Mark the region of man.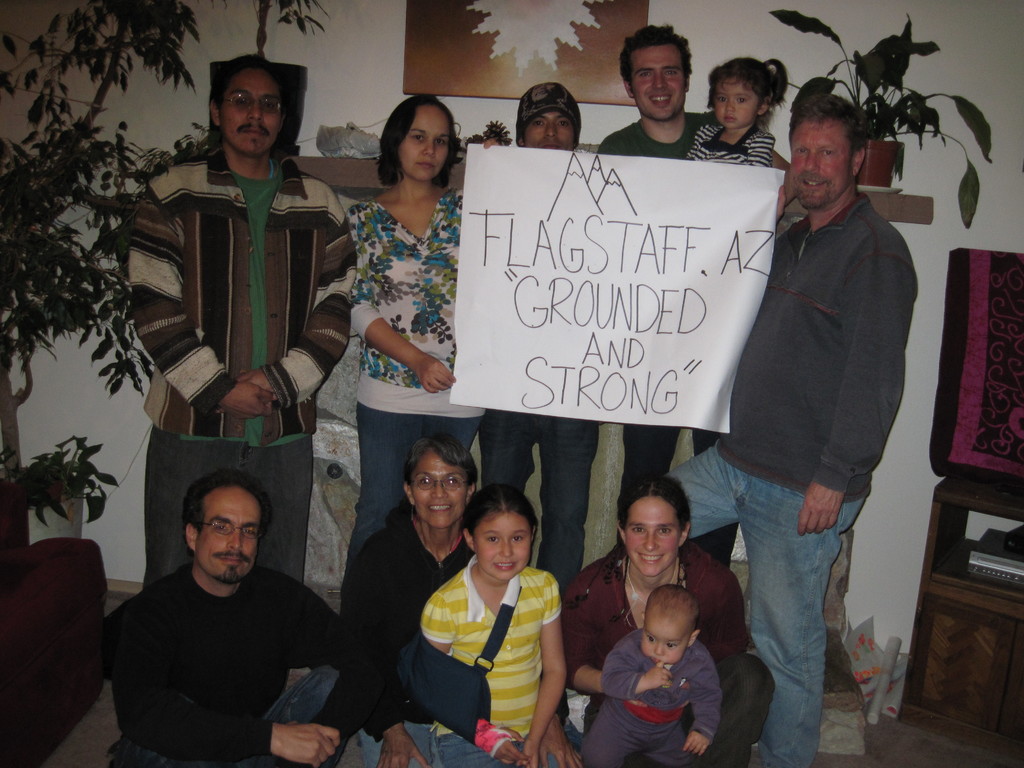
Region: {"x1": 91, "y1": 464, "x2": 382, "y2": 767}.
